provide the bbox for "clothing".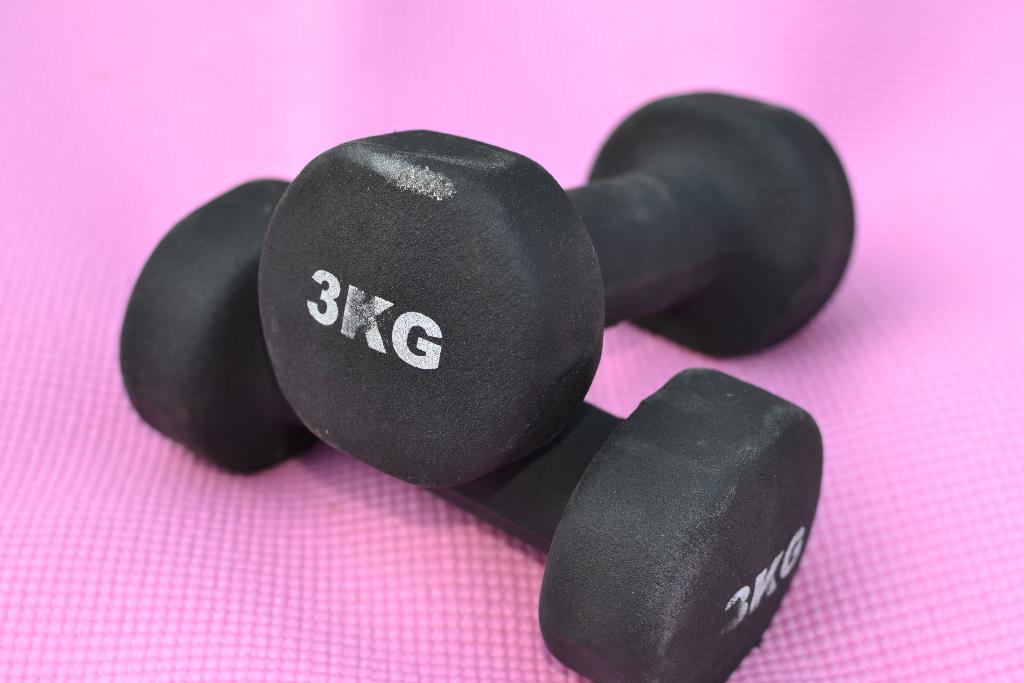
[left=0, top=0, right=1023, bottom=682].
